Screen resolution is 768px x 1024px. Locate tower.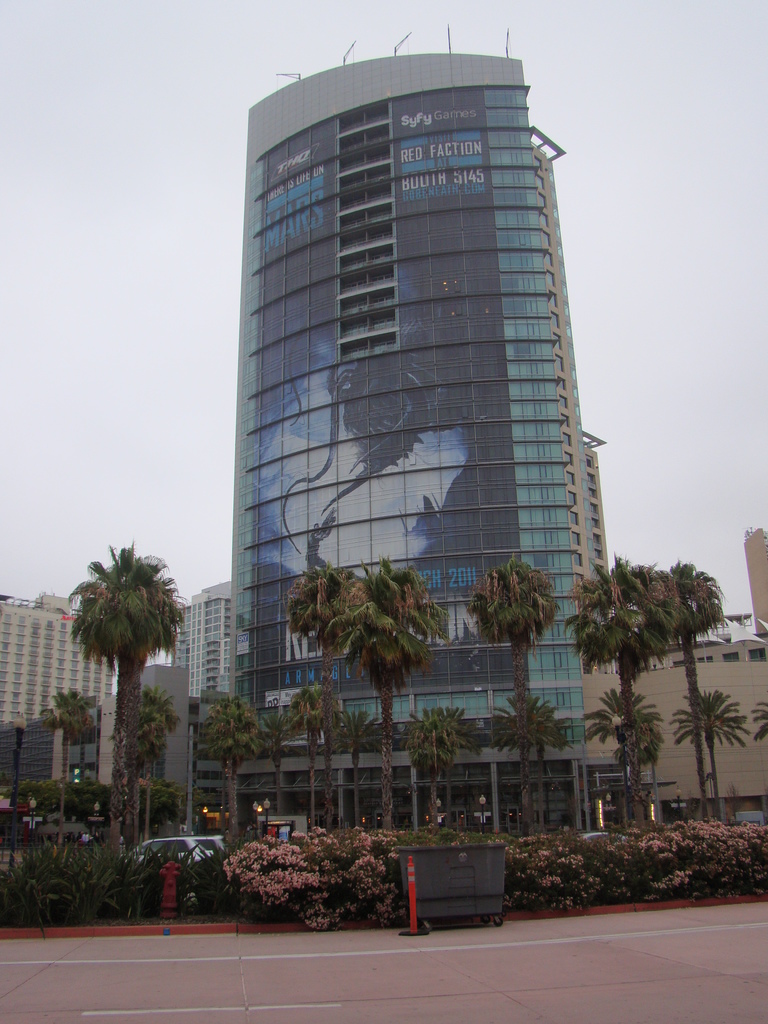
rect(0, 593, 124, 844).
